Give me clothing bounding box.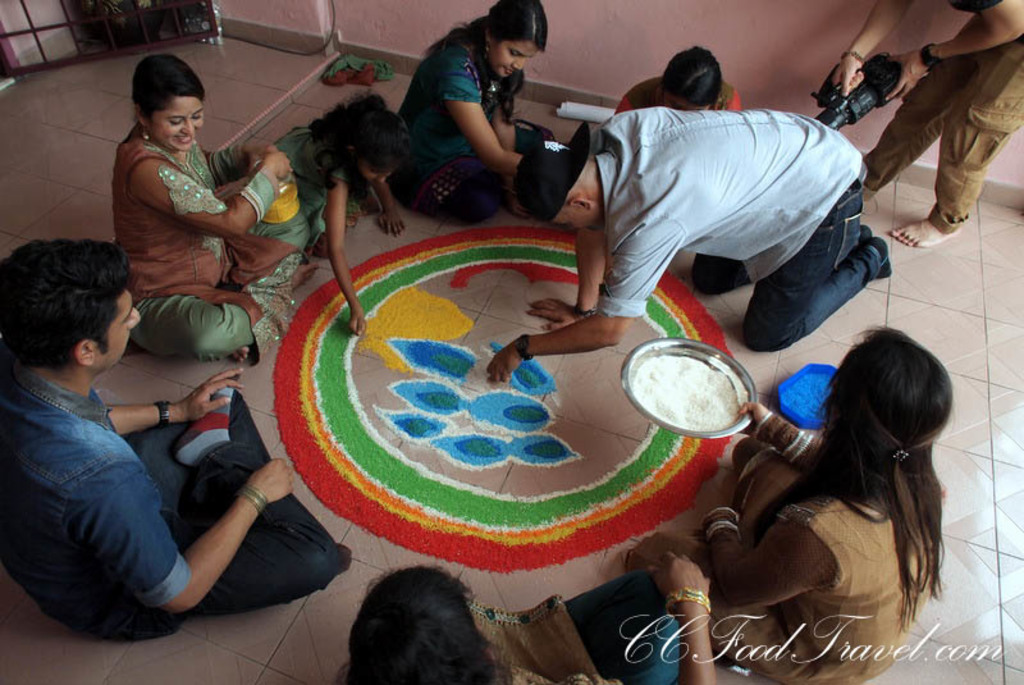
BBox(620, 83, 753, 117).
